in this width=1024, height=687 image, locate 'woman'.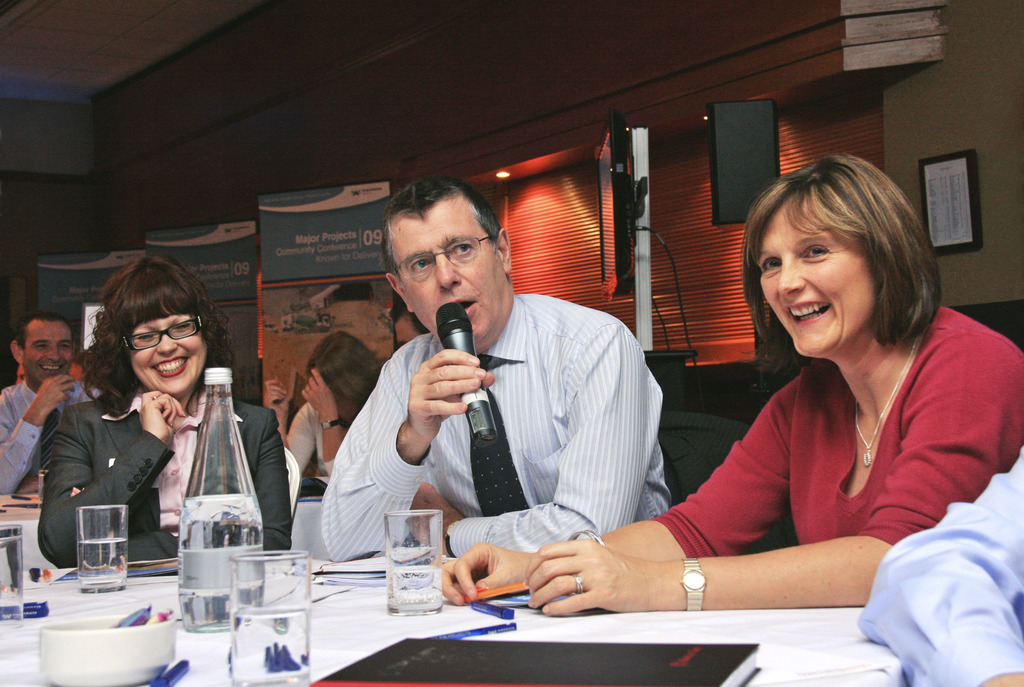
Bounding box: box=[251, 330, 377, 505].
